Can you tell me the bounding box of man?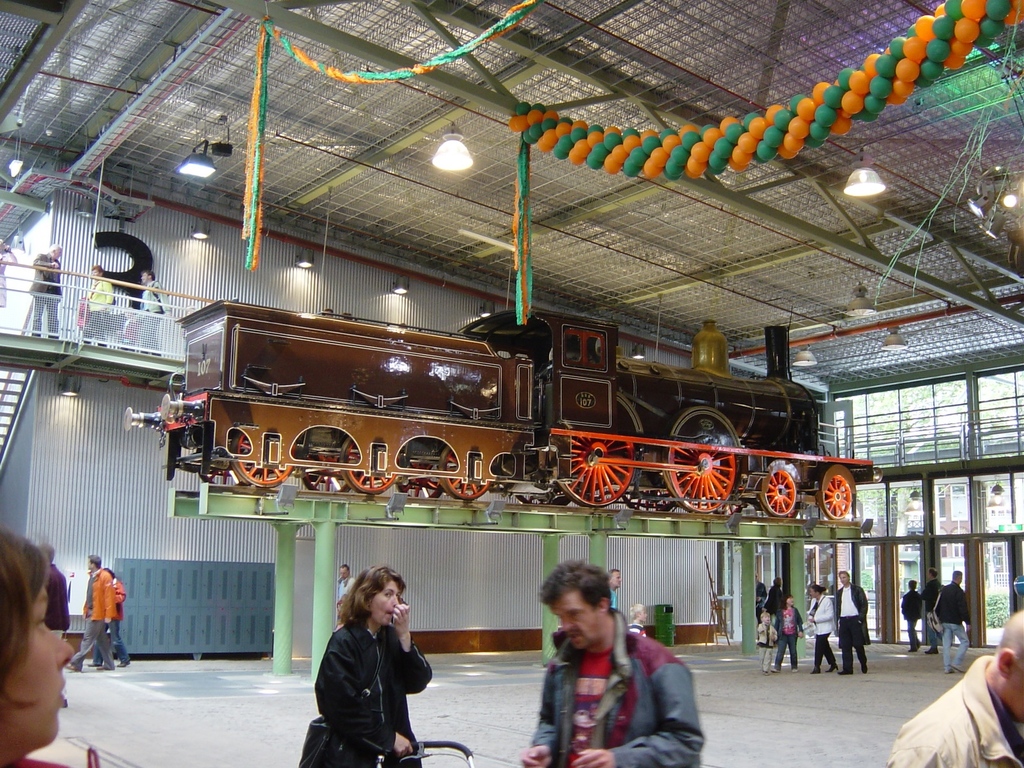
BBox(931, 569, 969, 675).
